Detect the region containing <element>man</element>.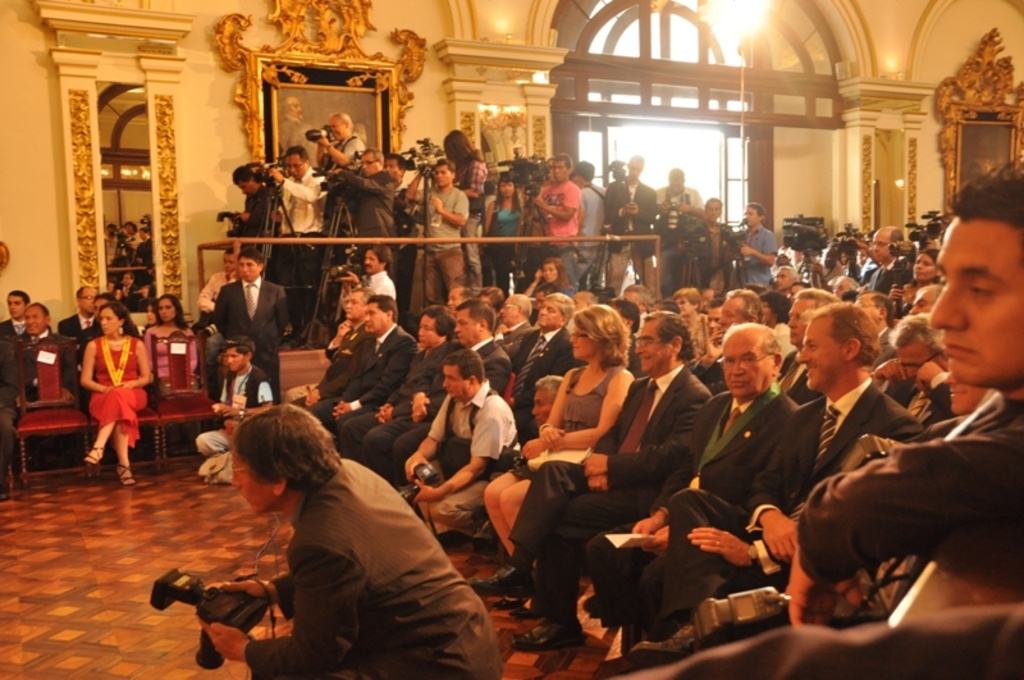
region(305, 292, 365, 434).
